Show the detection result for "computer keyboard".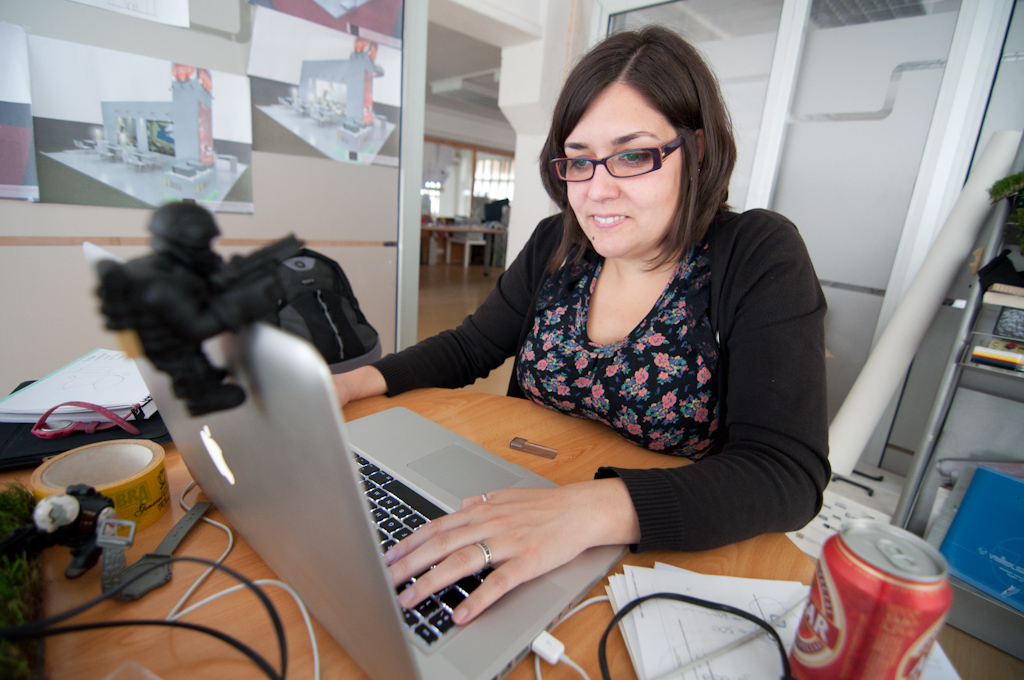
left=352, top=447, right=498, bottom=647.
